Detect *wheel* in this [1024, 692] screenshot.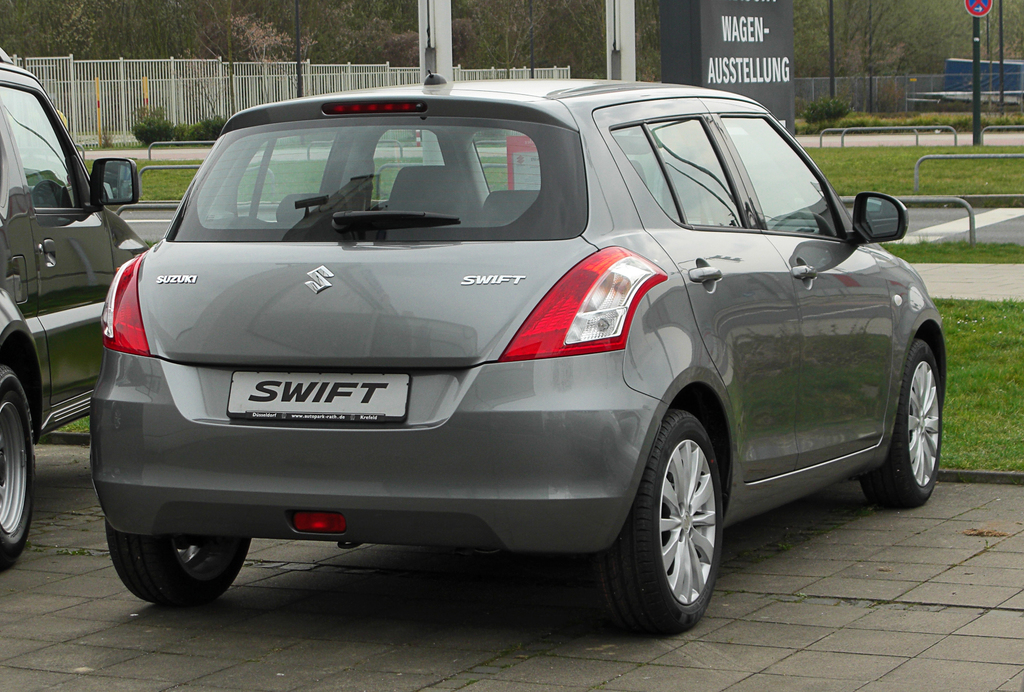
Detection: region(109, 519, 255, 611).
